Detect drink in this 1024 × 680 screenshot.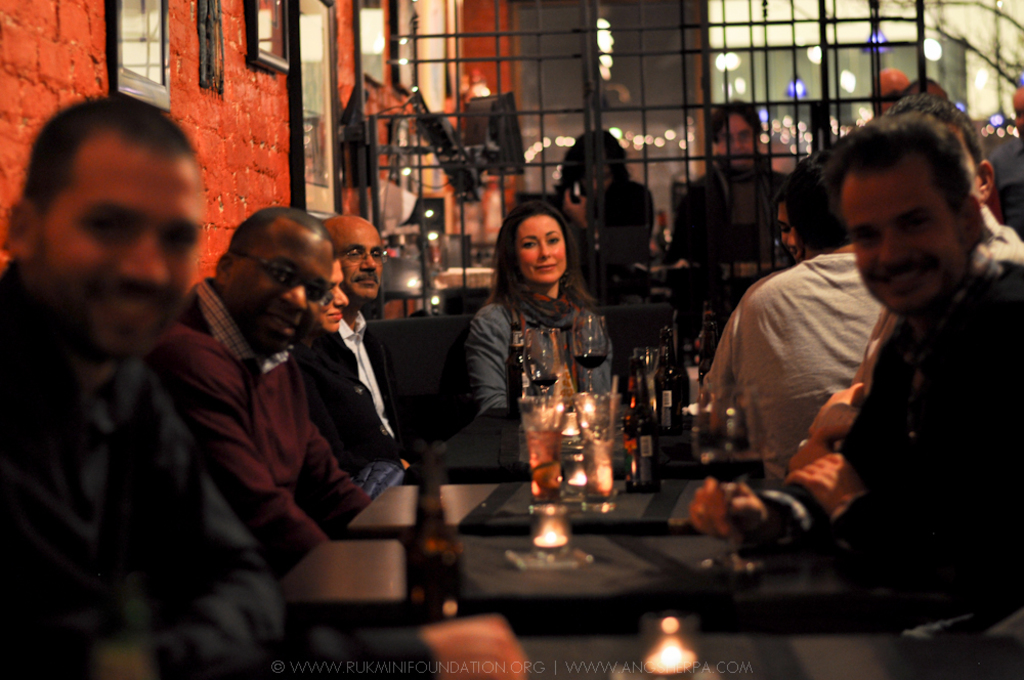
Detection: box=[560, 387, 616, 506].
